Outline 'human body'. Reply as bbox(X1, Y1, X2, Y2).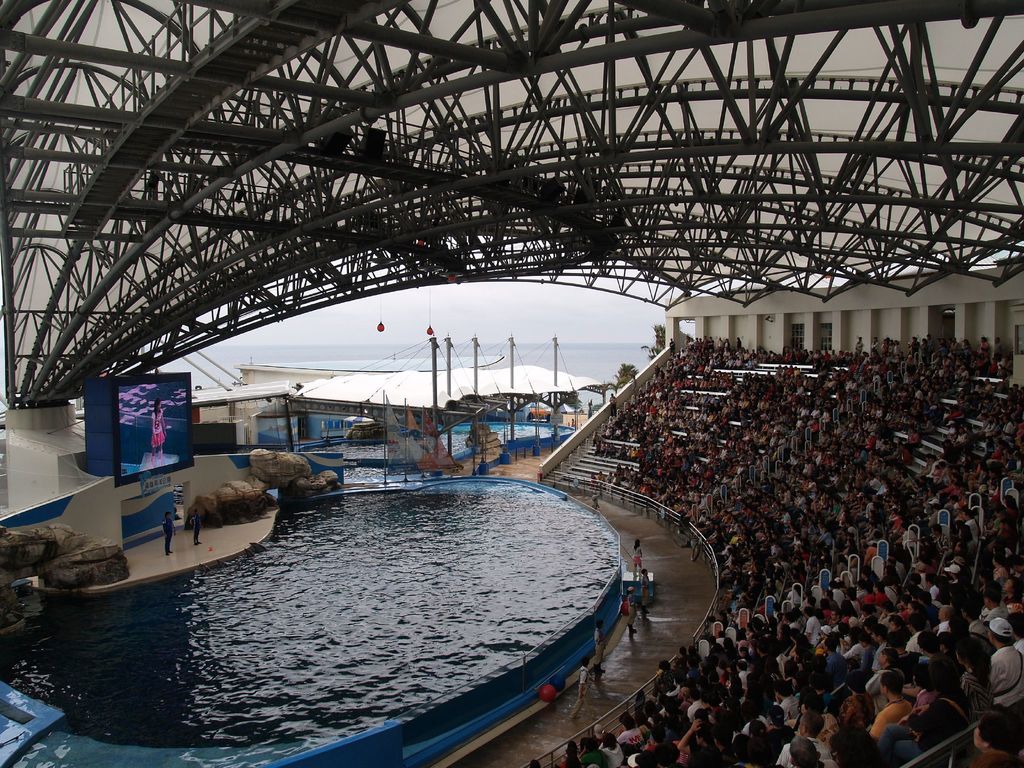
bbox(999, 335, 1002, 358).
